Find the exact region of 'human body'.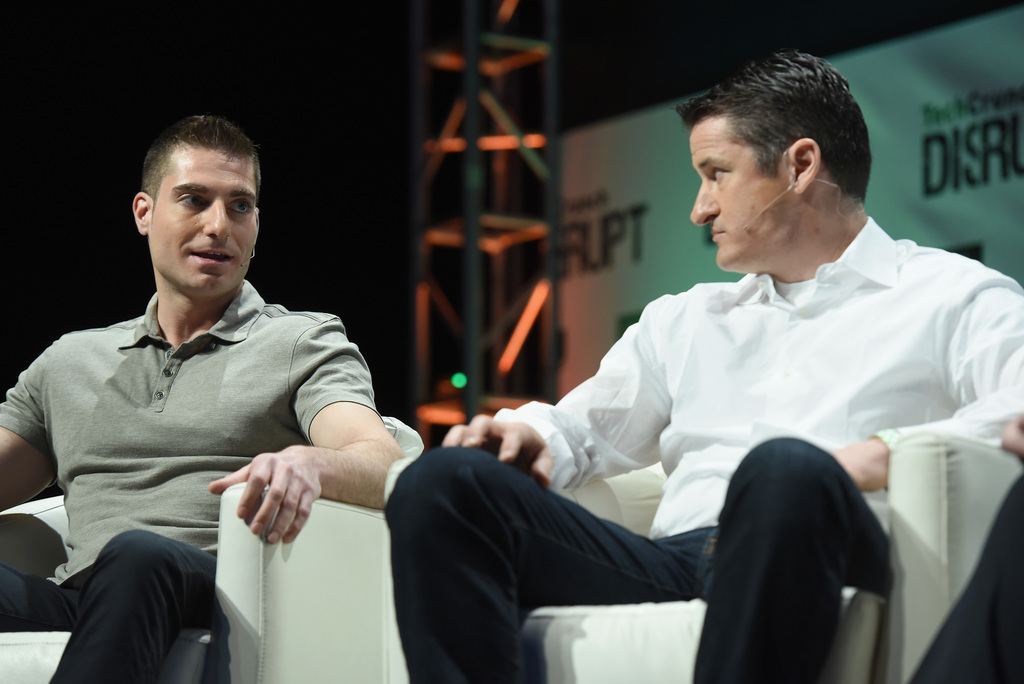
Exact region: 0:110:403:683.
